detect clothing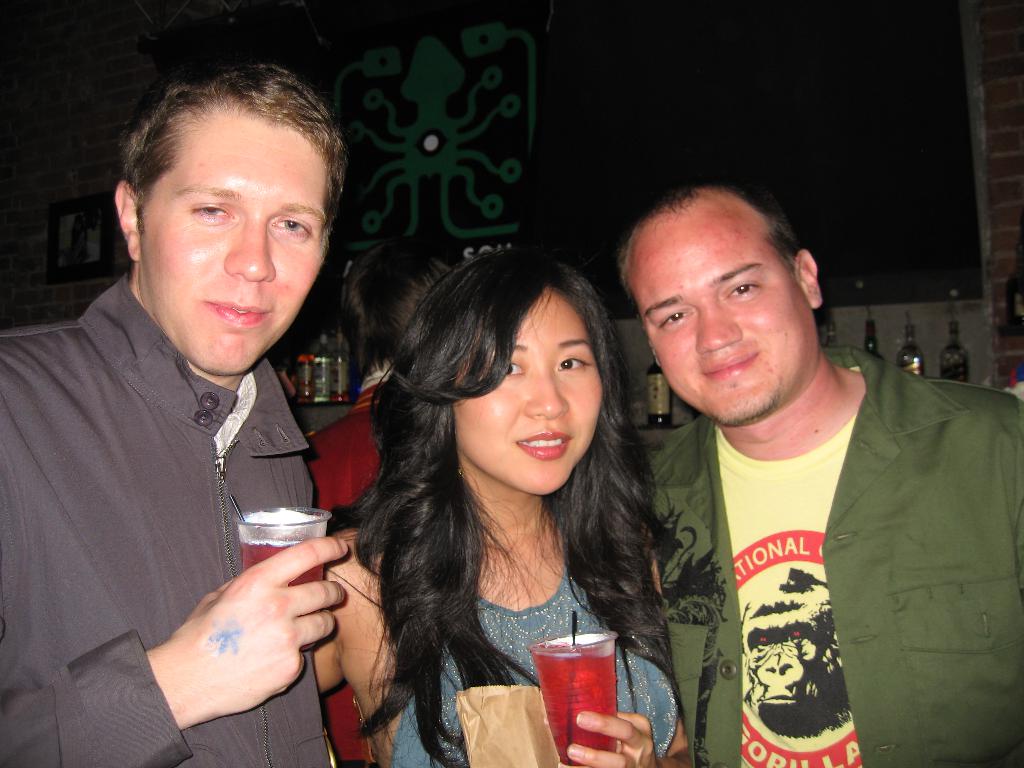
[x1=1, y1=265, x2=333, y2=767]
